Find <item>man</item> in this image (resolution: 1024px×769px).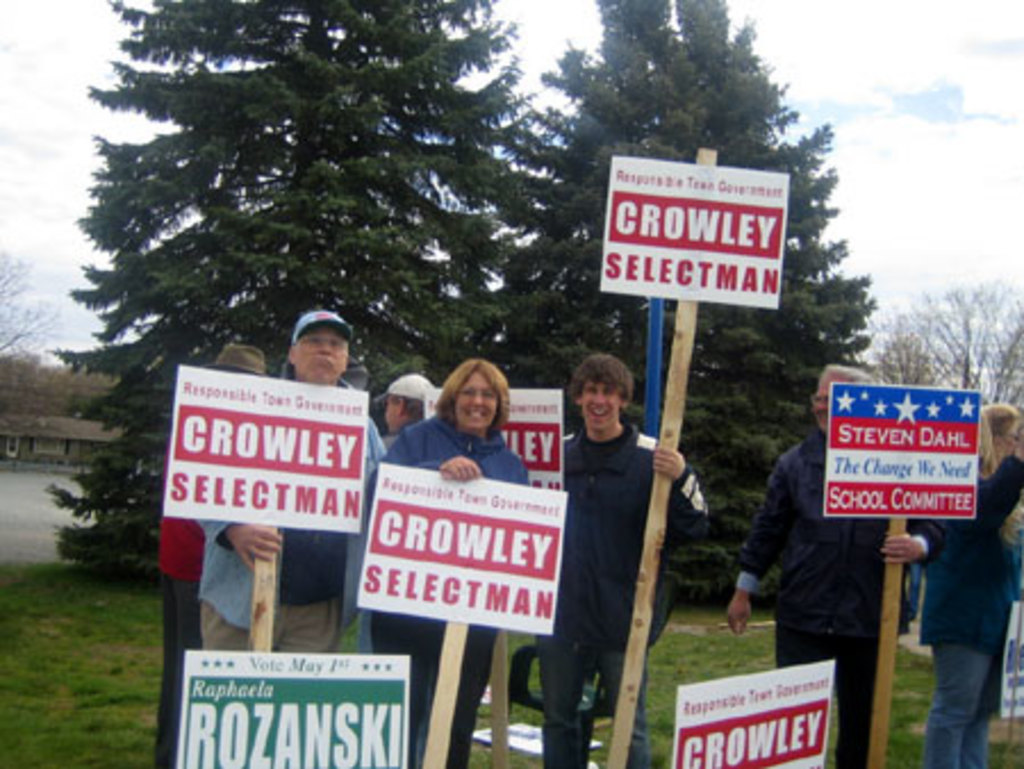
Rect(521, 348, 687, 742).
